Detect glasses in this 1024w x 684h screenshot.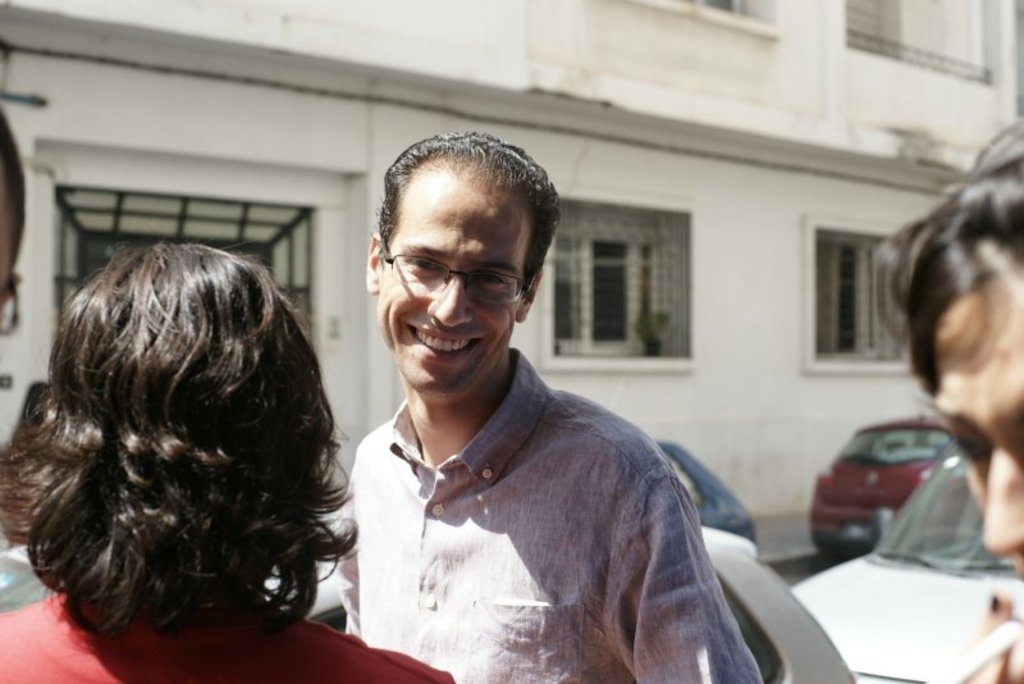
Detection: l=372, t=241, r=545, b=311.
